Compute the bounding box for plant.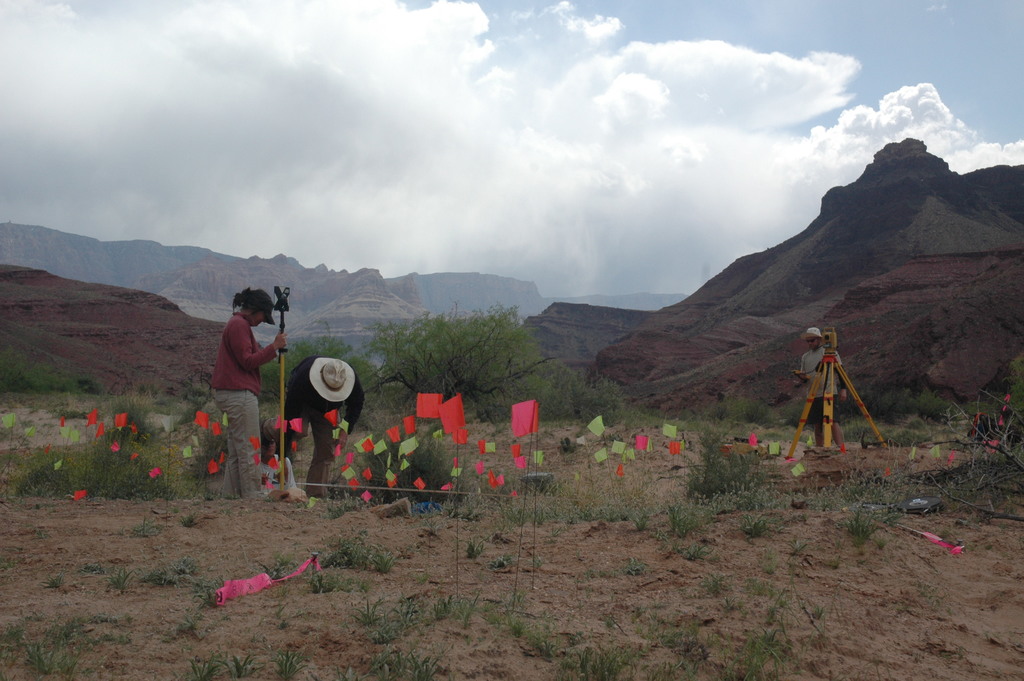
pyautogui.locateOnScreen(310, 568, 355, 598).
